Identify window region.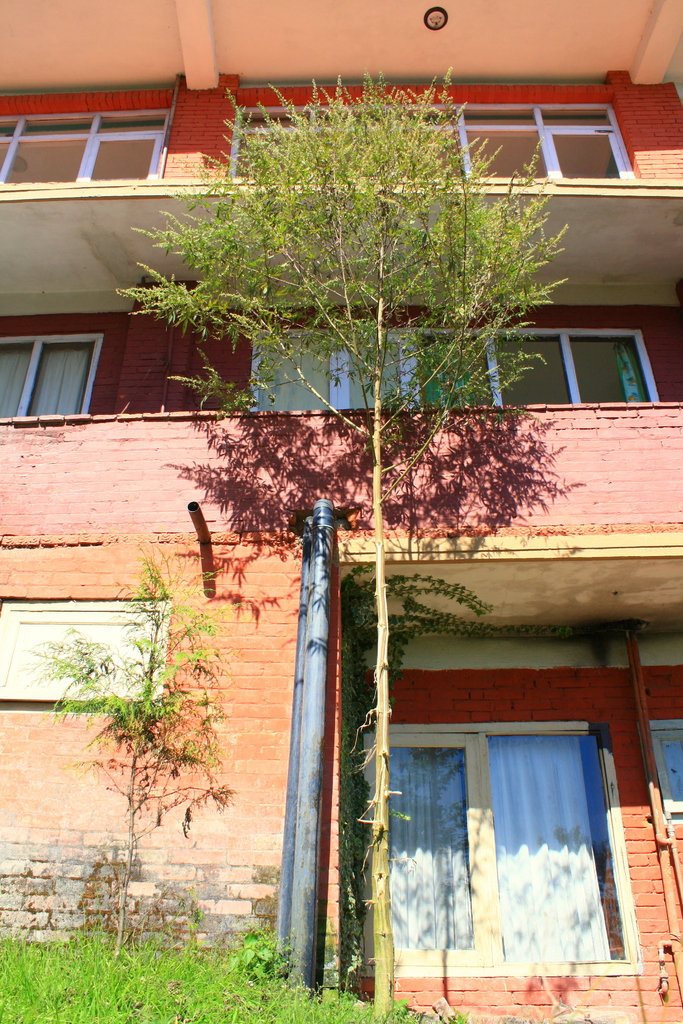
Region: 232 102 637 177.
